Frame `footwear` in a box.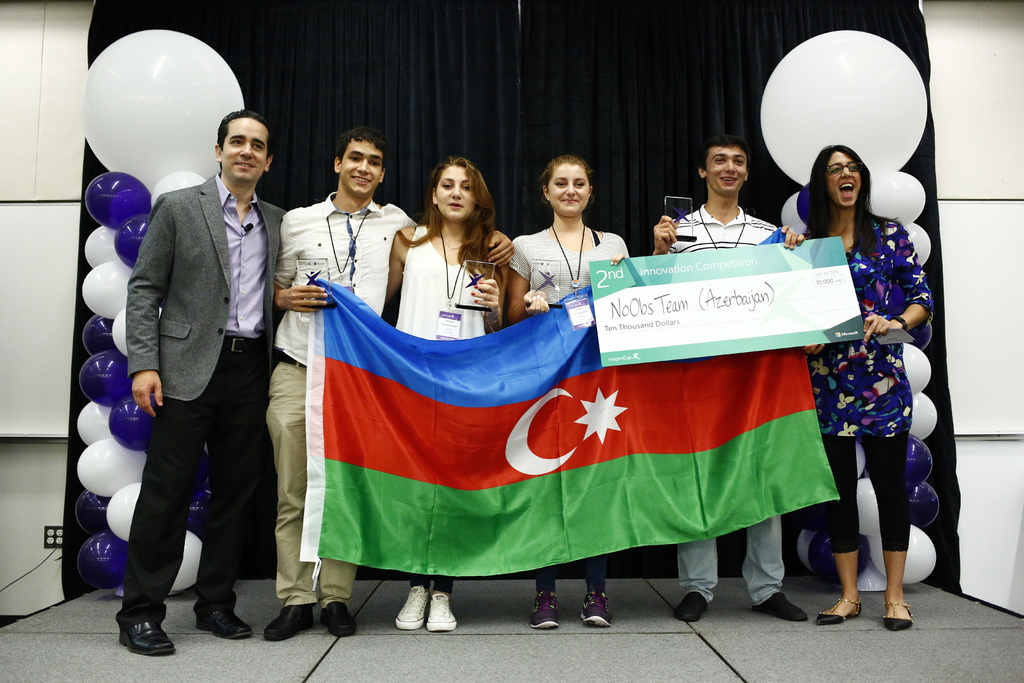
locate(198, 599, 263, 641).
